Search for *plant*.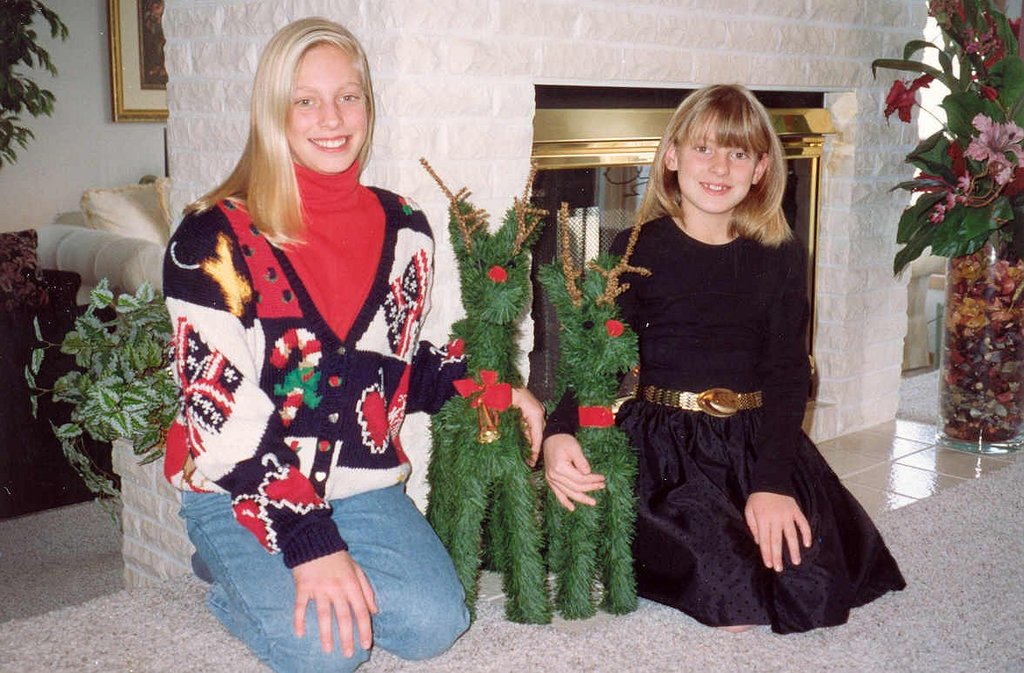
Found at Rect(858, 0, 1023, 276).
